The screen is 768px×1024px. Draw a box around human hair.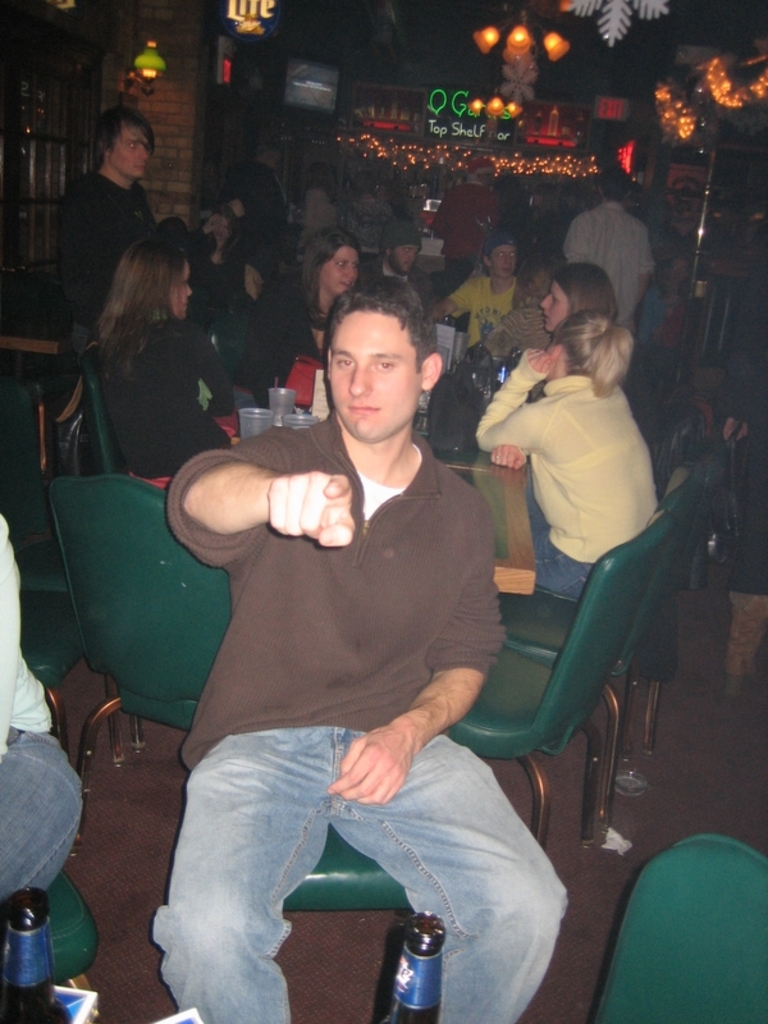
[374,248,399,271].
